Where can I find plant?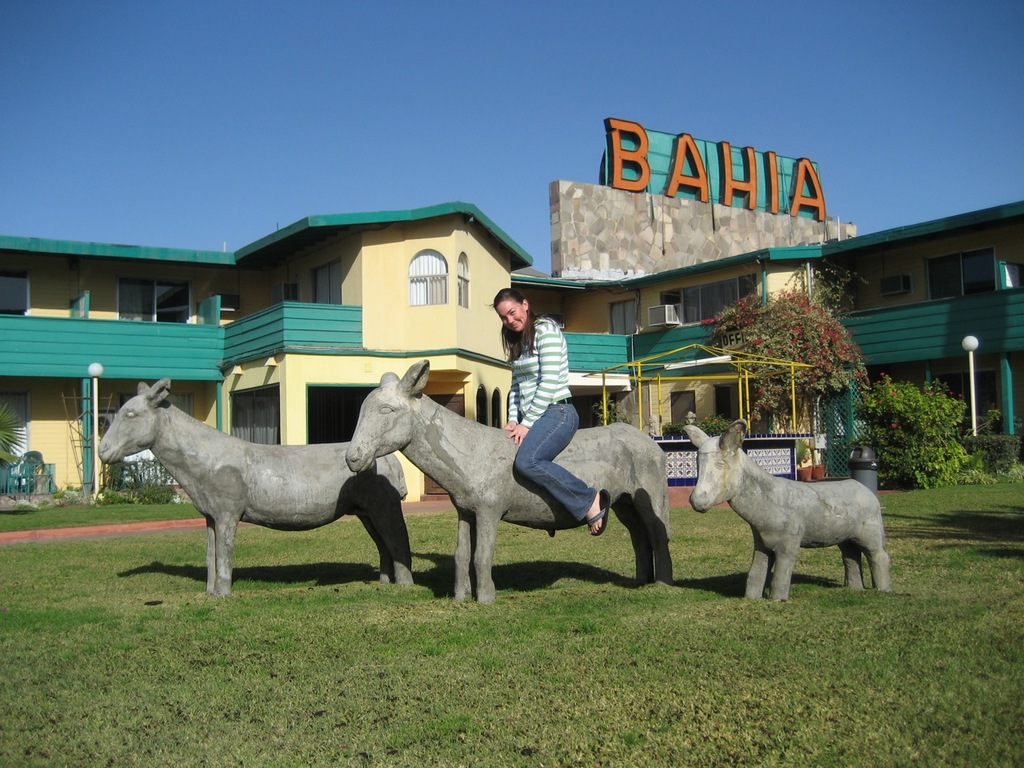
You can find it at 127, 445, 182, 483.
